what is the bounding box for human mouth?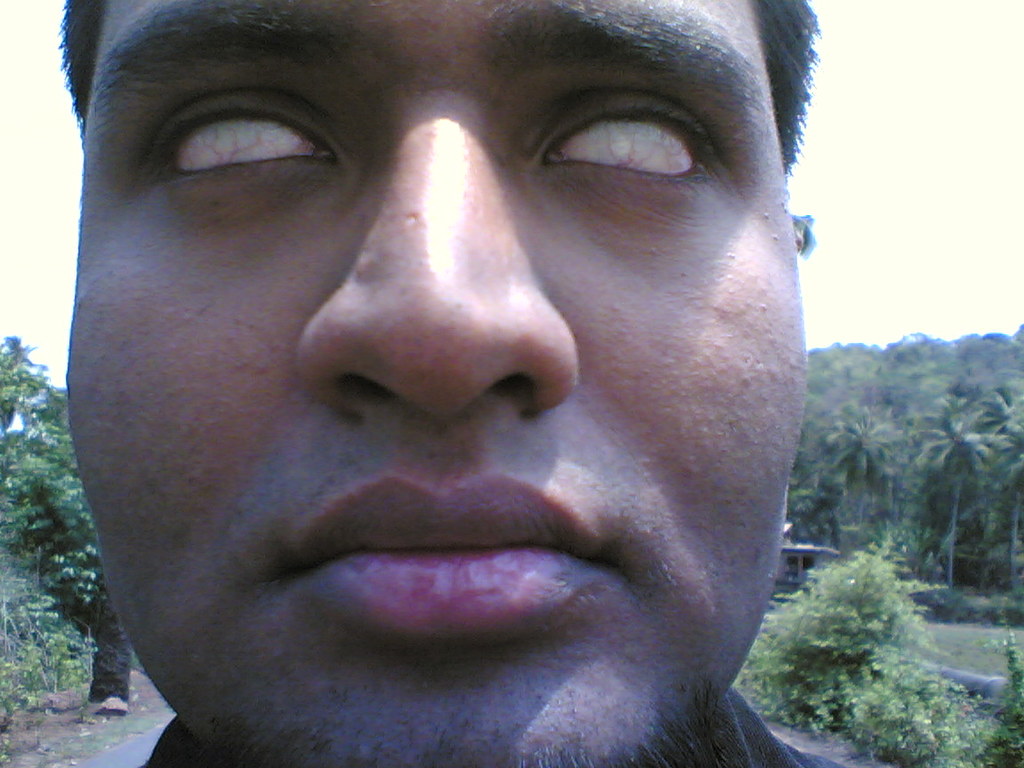
{"x1": 214, "y1": 513, "x2": 651, "y2": 688}.
